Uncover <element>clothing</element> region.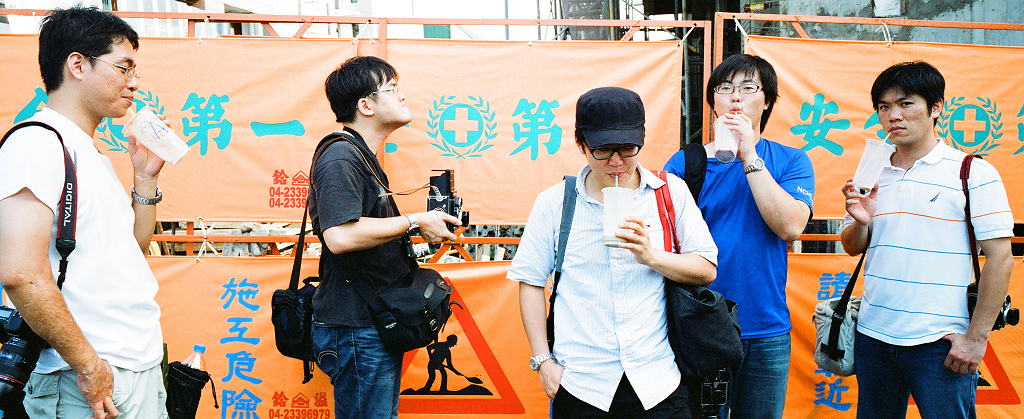
Uncovered: [840,146,1013,418].
